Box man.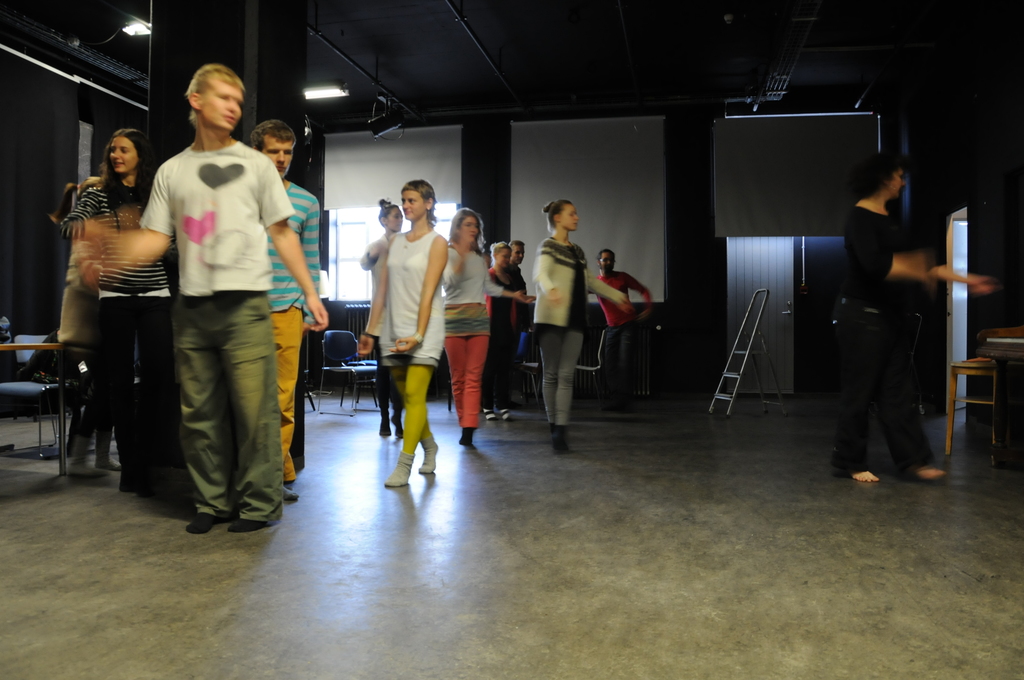
(x1=242, y1=113, x2=324, y2=502).
